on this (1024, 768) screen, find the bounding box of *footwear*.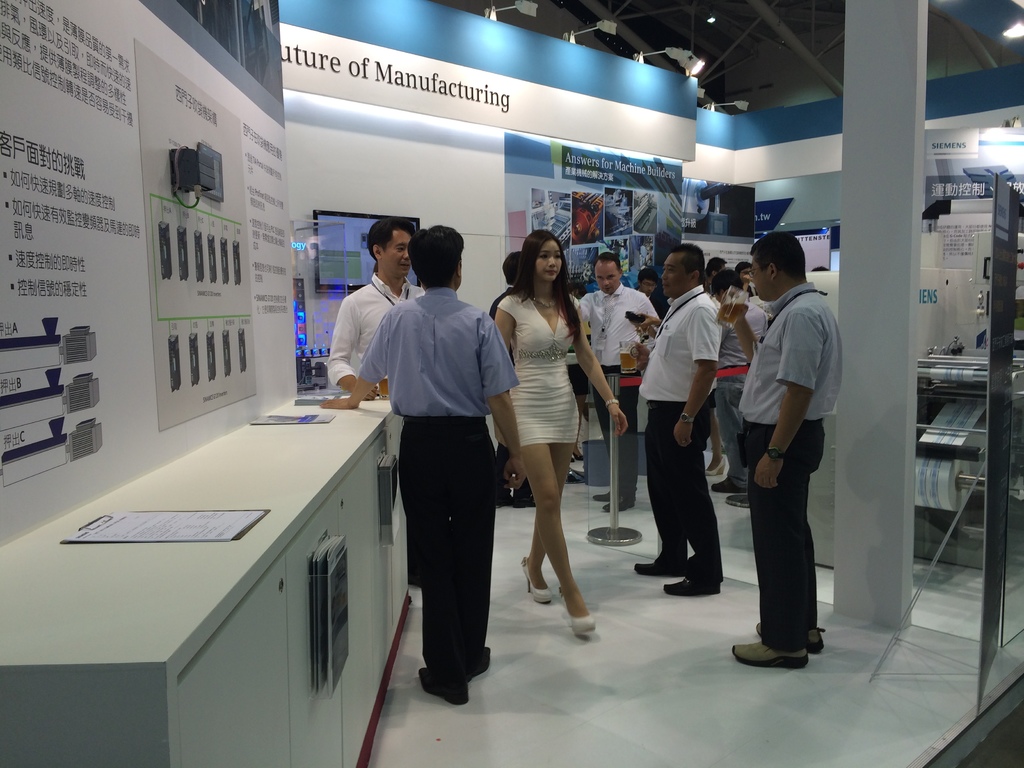
Bounding box: 561, 588, 596, 641.
